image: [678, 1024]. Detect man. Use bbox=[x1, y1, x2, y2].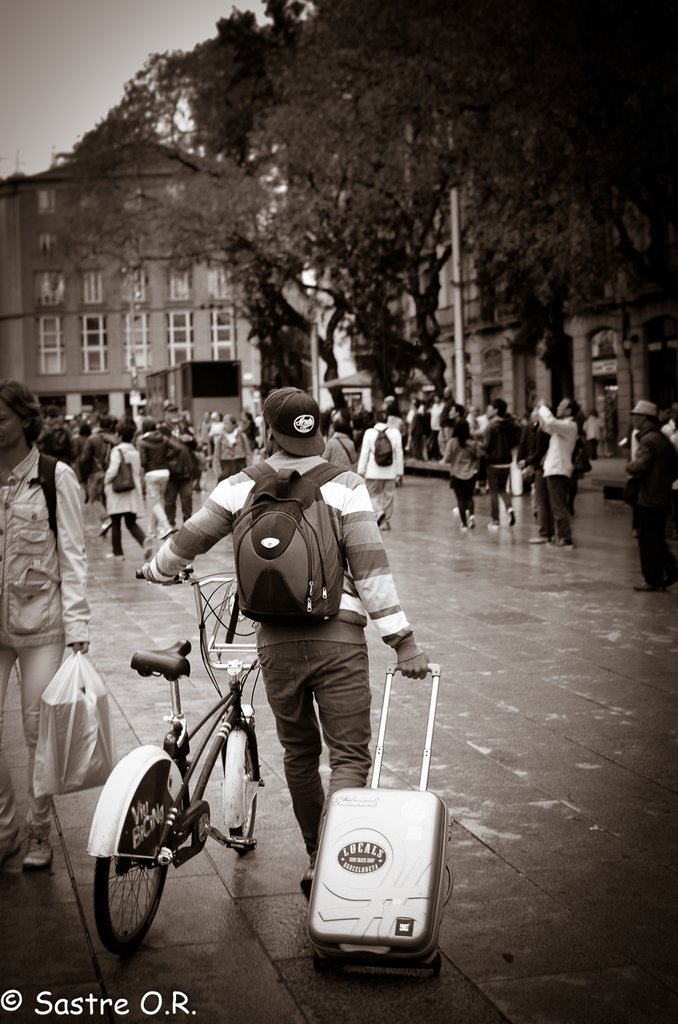
bbox=[485, 399, 518, 532].
